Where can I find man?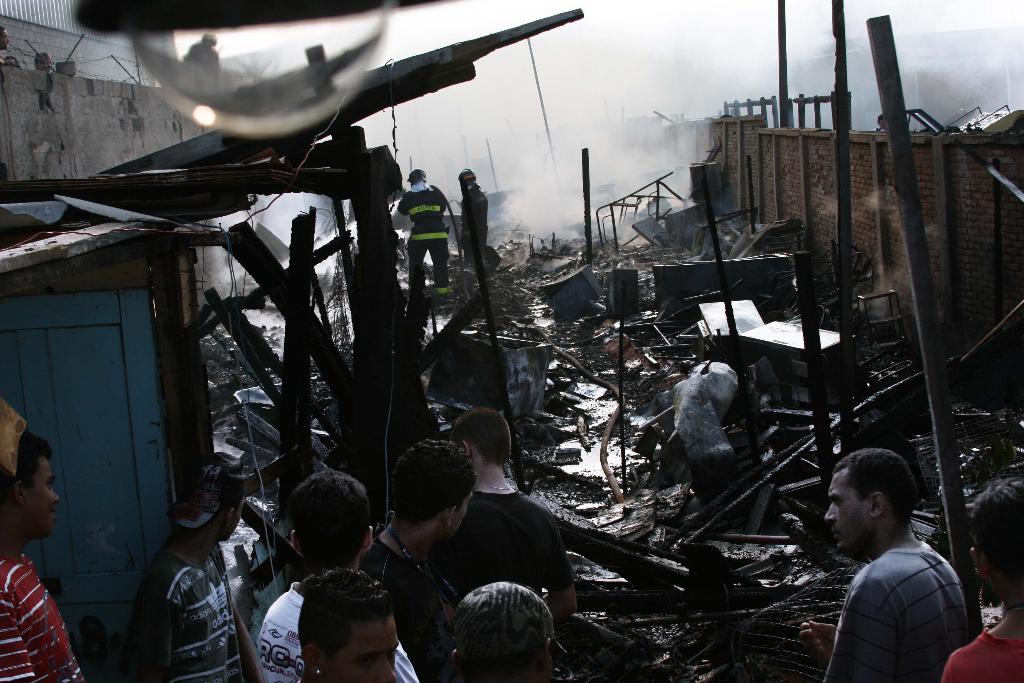
You can find it at 455,163,491,273.
